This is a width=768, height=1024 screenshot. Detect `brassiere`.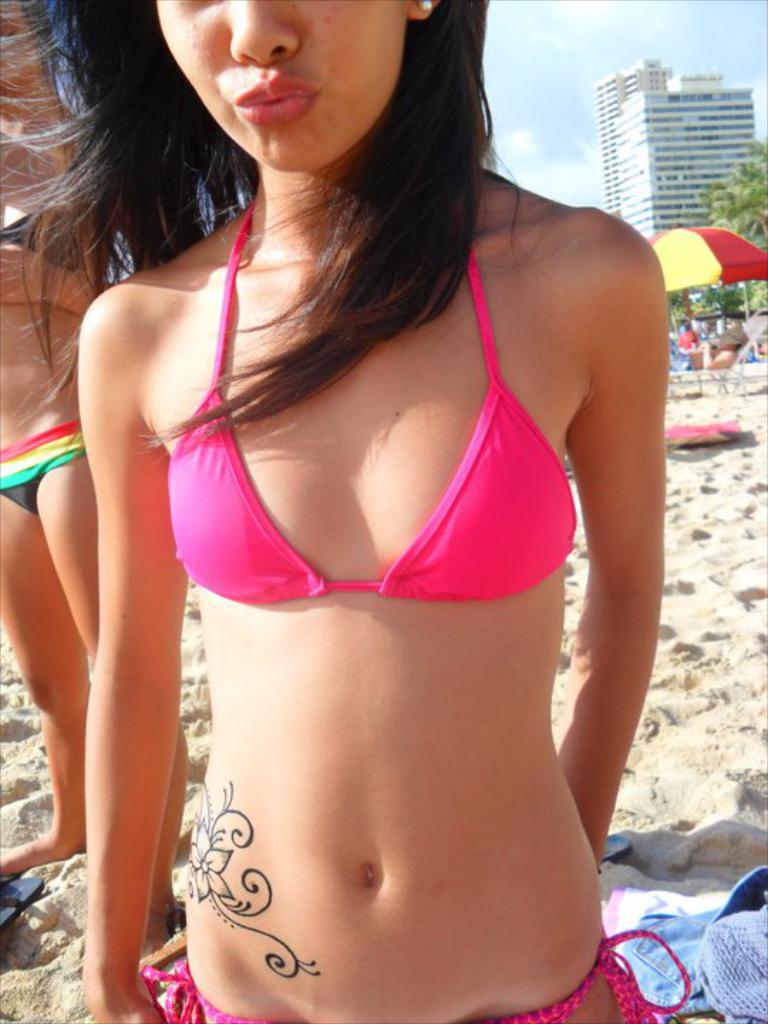
x1=159 y1=195 x2=576 y2=612.
